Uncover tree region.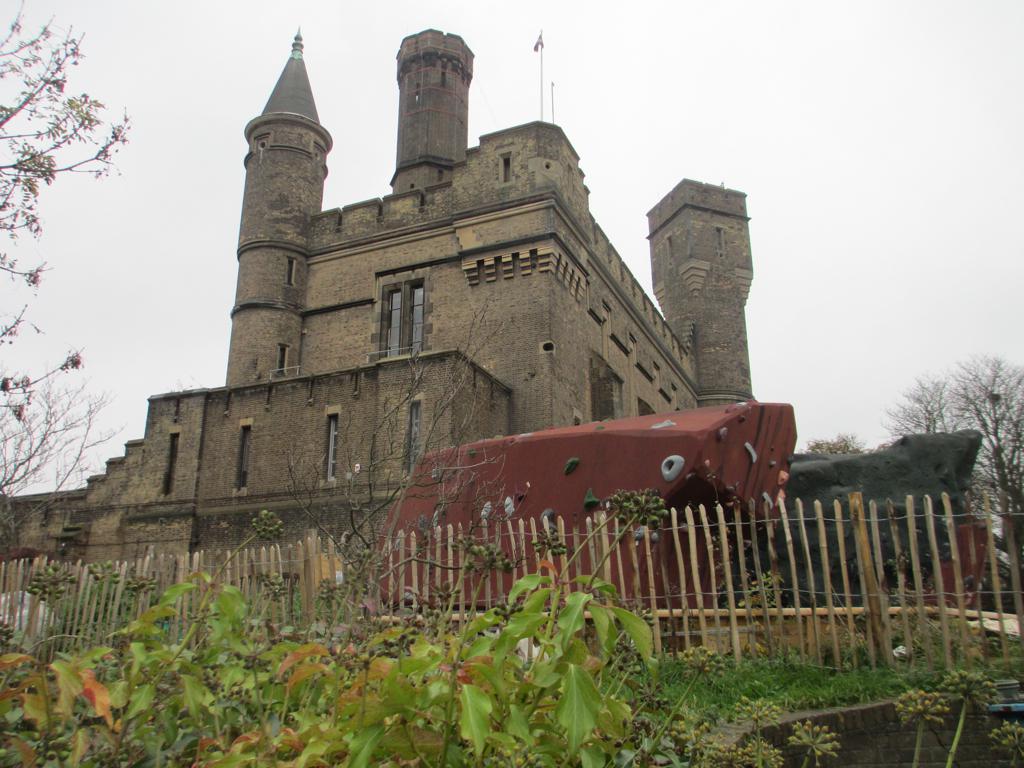
Uncovered: select_region(0, 0, 142, 590).
